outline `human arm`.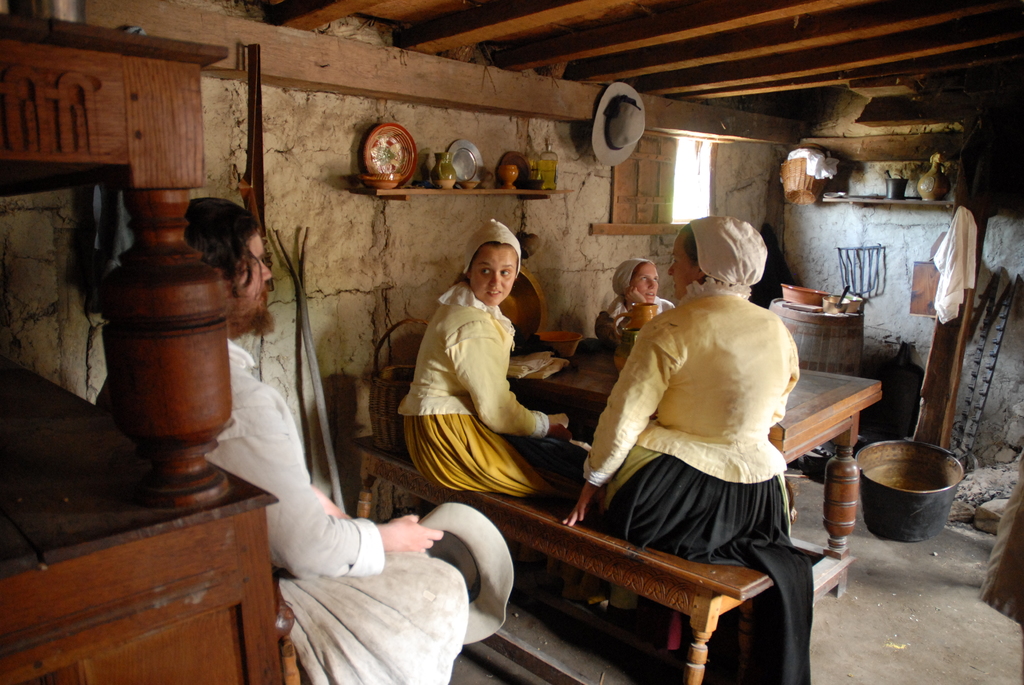
Outline: [456,320,564,440].
